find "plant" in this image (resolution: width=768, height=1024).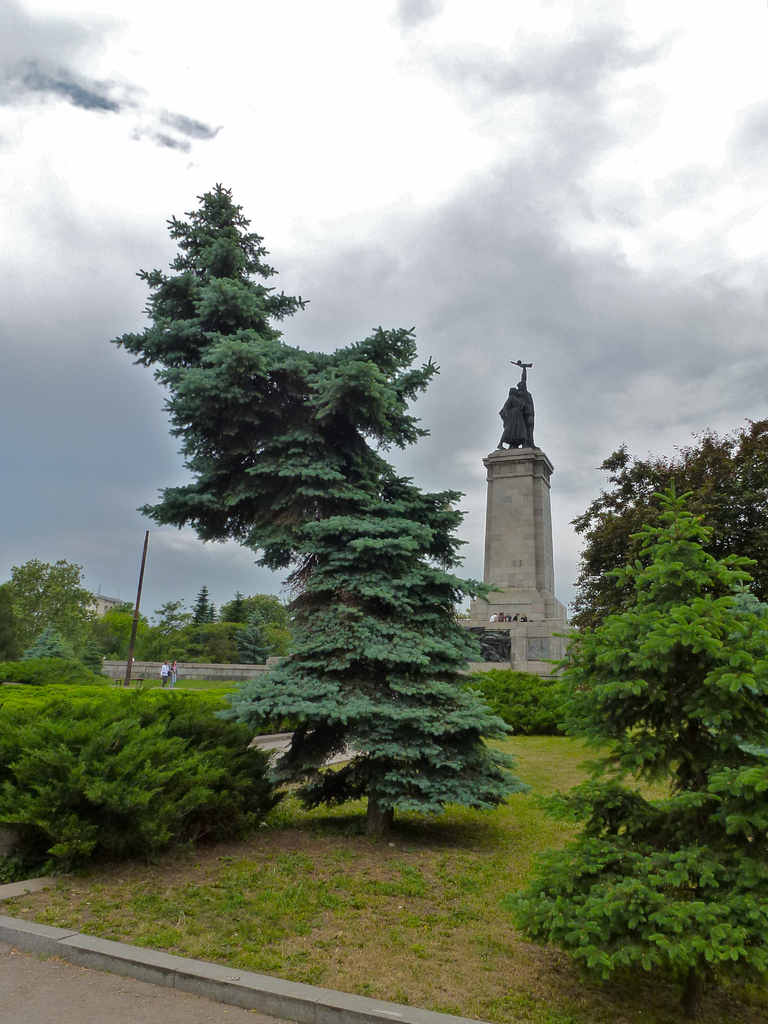
<region>549, 365, 764, 998</region>.
